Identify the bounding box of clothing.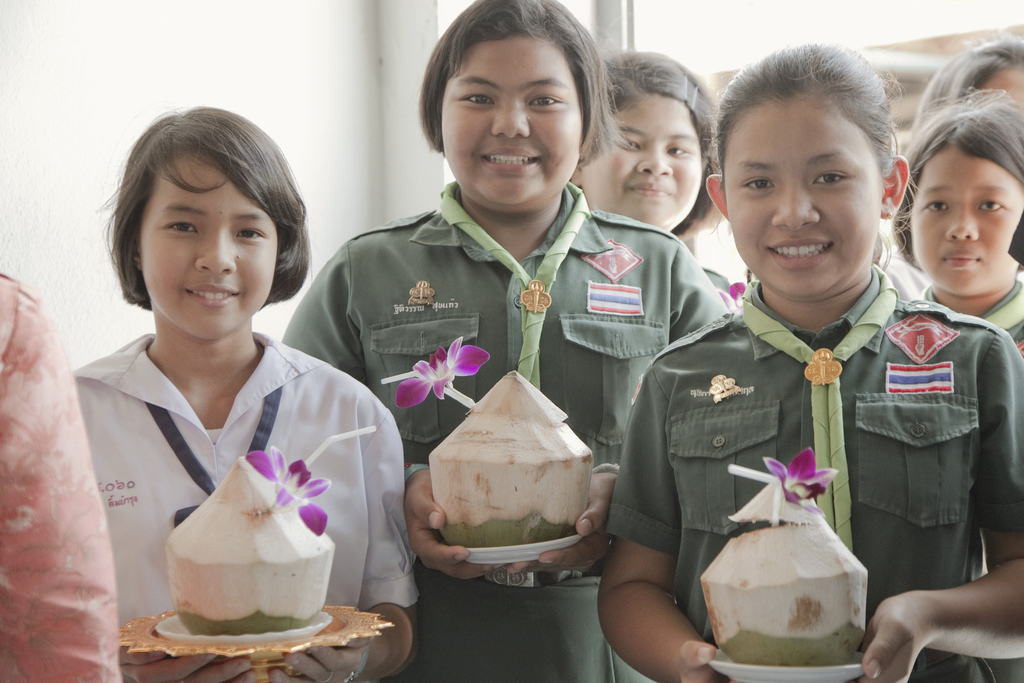
l=287, t=170, r=754, b=682.
